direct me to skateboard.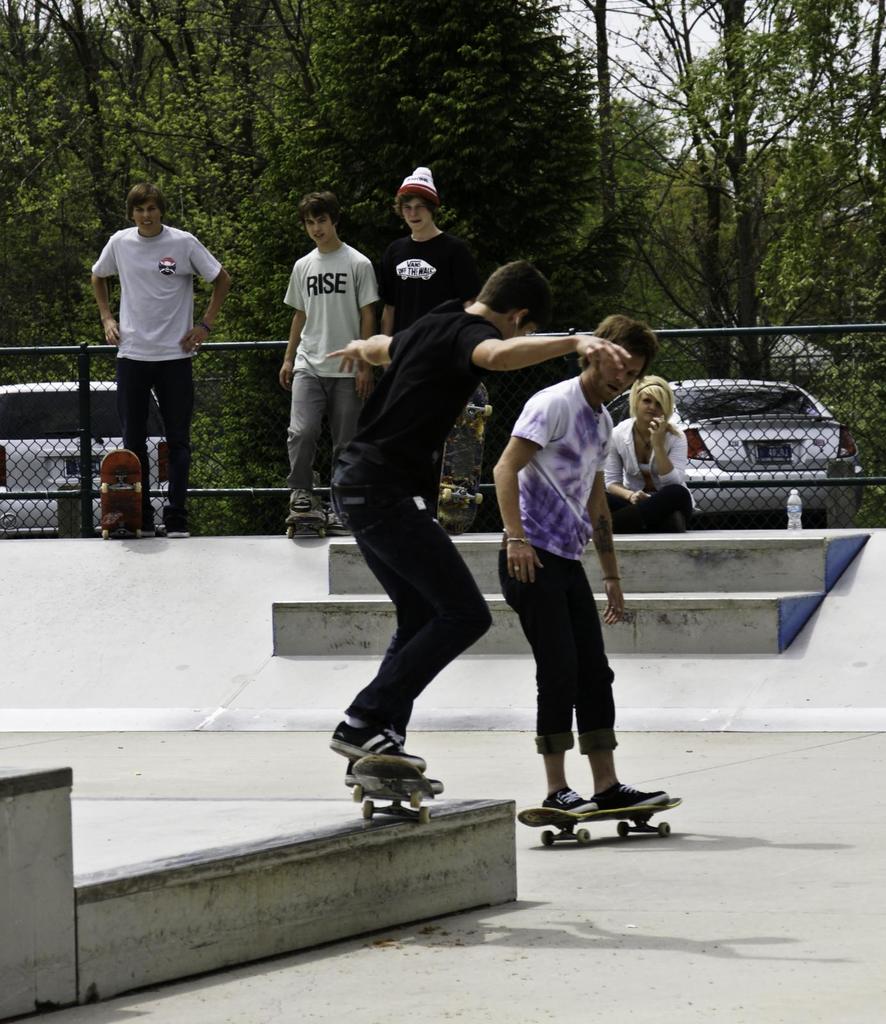
Direction: bbox=[284, 509, 333, 547].
